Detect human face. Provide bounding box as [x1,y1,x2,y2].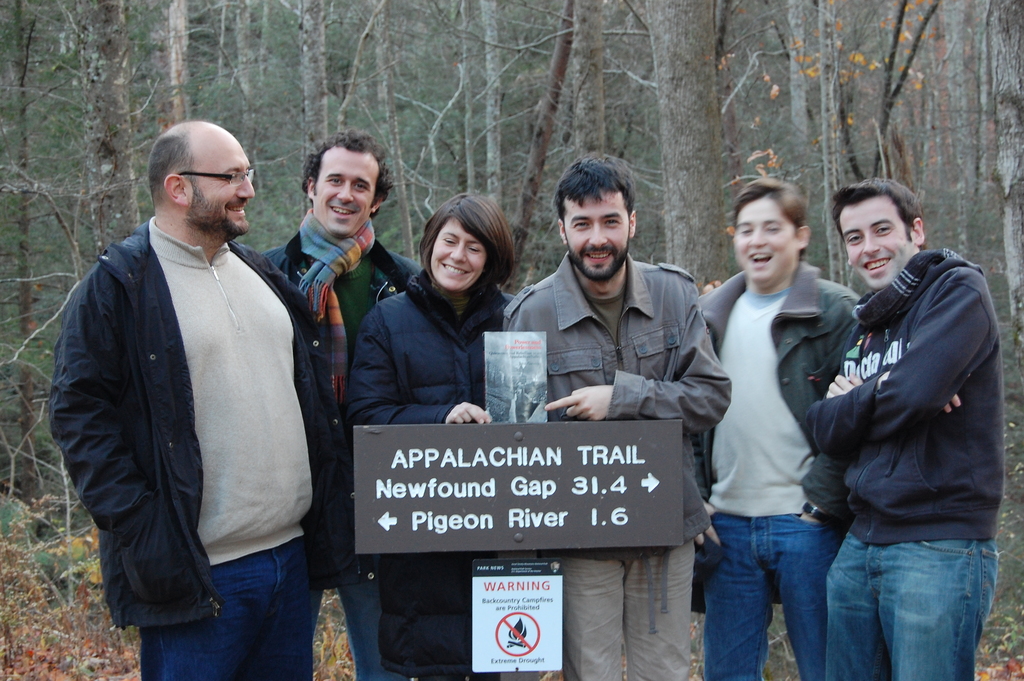
[563,188,627,274].
